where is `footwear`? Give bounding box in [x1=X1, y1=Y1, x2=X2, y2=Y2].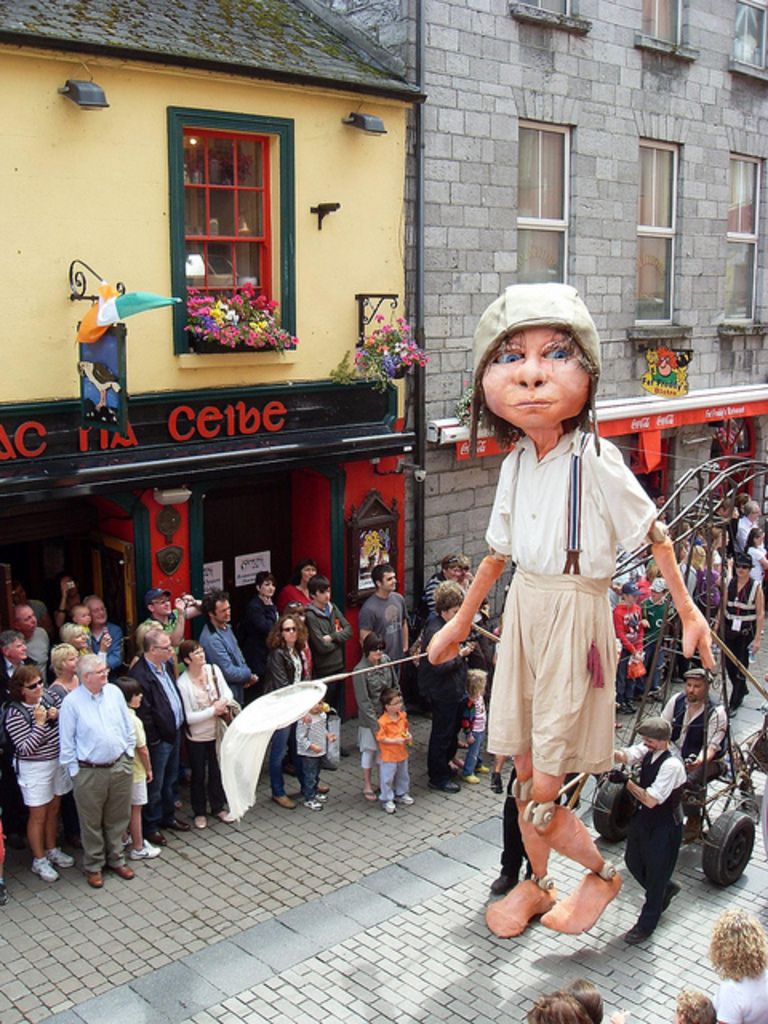
[x1=216, y1=803, x2=229, y2=821].
